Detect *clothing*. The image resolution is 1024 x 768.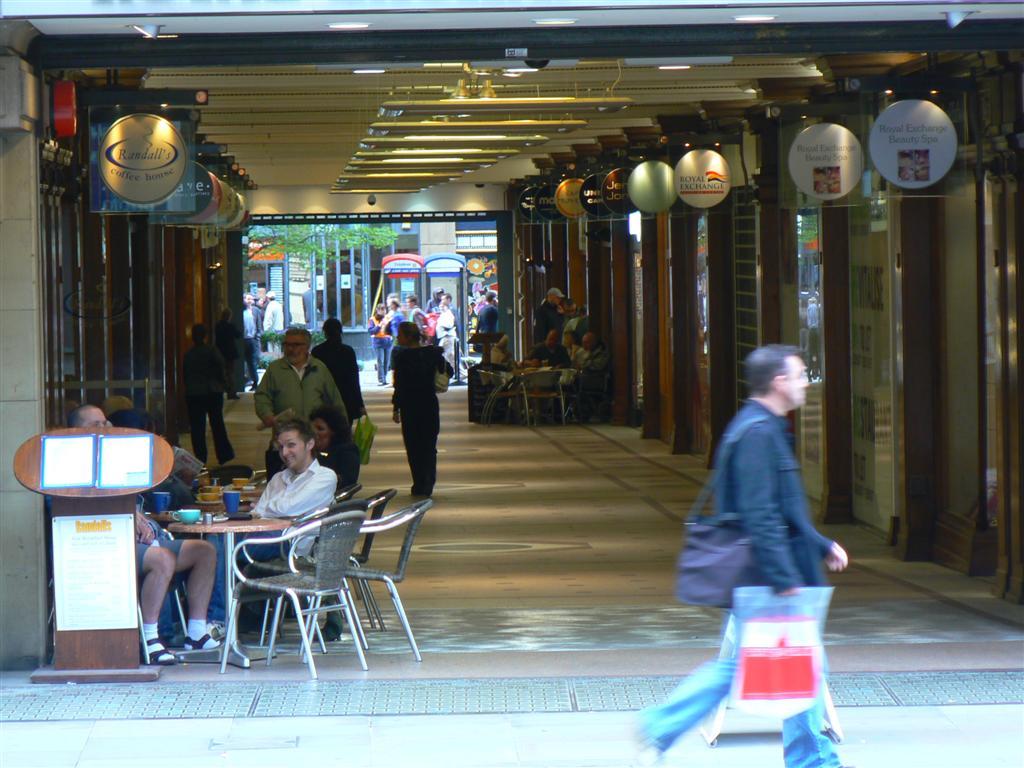
[312, 441, 355, 494].
